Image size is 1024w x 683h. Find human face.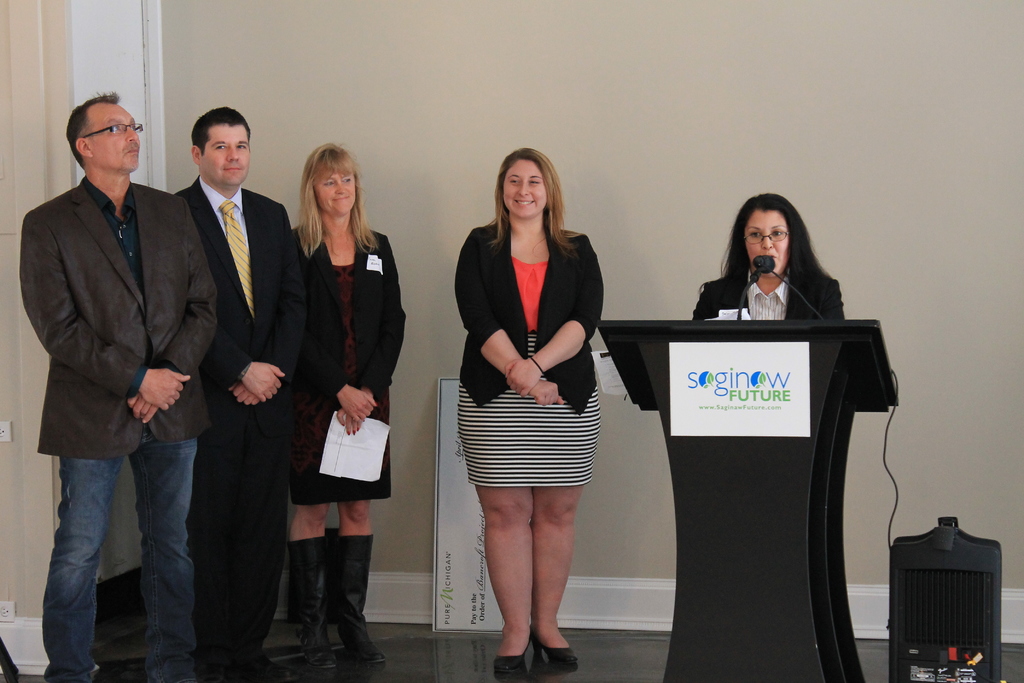
<bbox>744, 201, 787, 273</bbox>.
